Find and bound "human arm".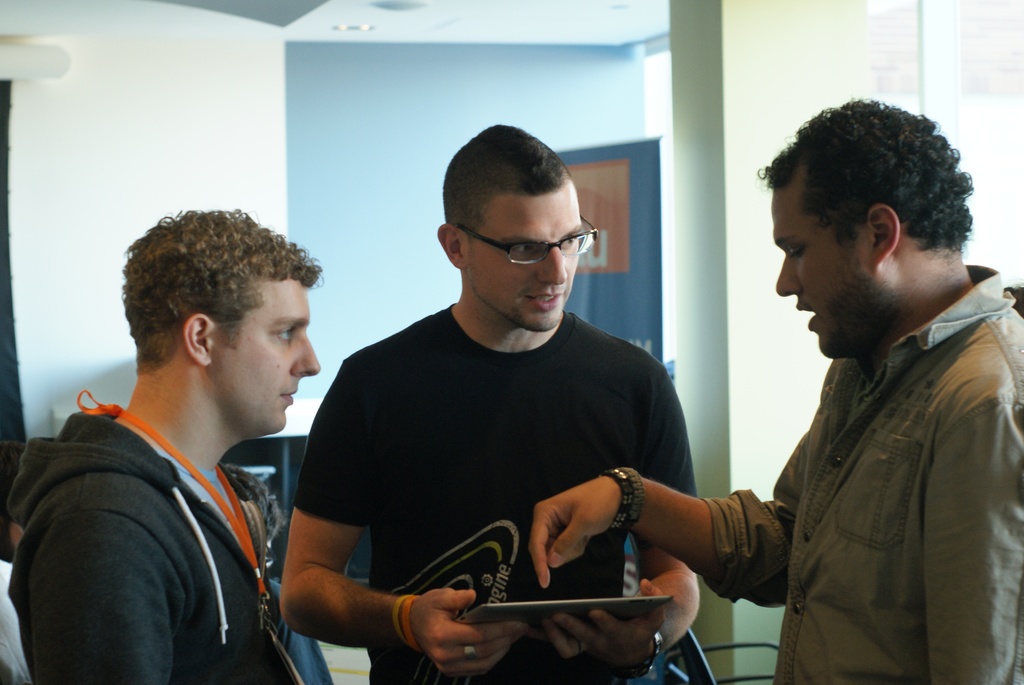
Bound: box(527, 433, 808, 607).
